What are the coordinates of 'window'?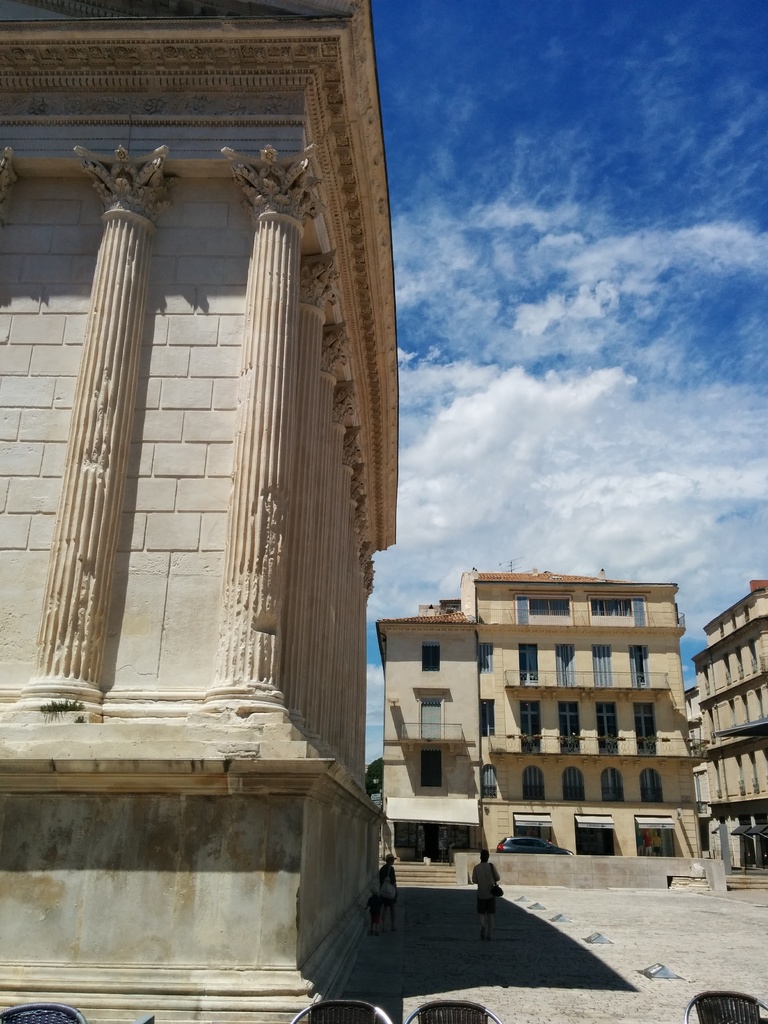
x1=517, y1=639, x2=536, y2=688.
